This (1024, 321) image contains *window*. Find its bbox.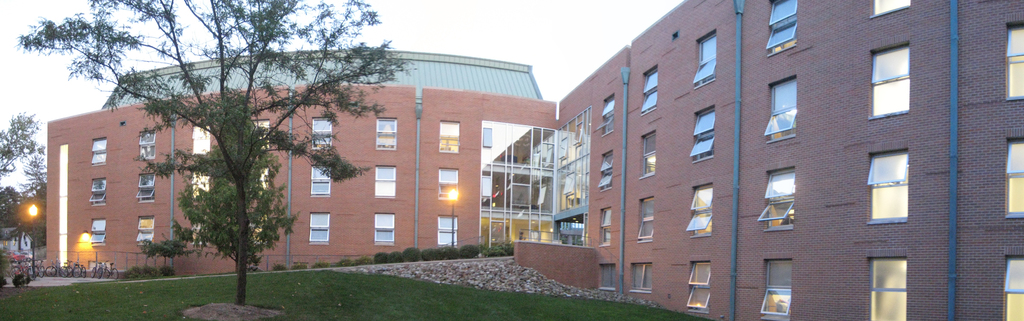
[767,0,796,52].
